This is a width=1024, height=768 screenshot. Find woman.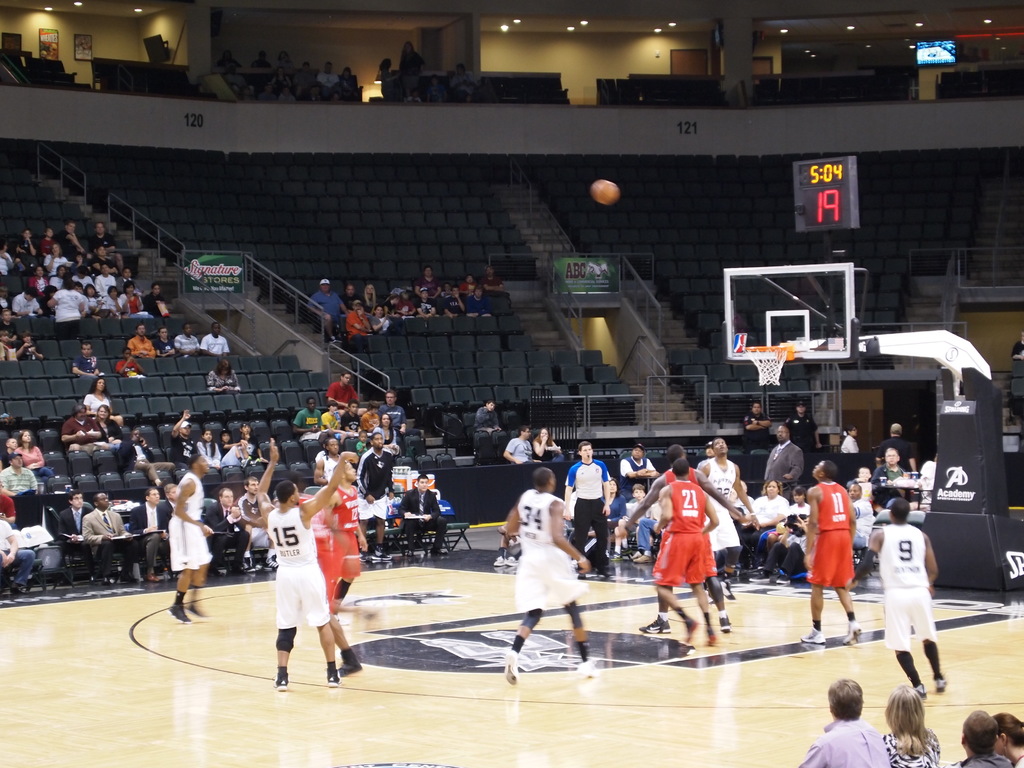
Bounding box: (360, 282, 382, 311).
